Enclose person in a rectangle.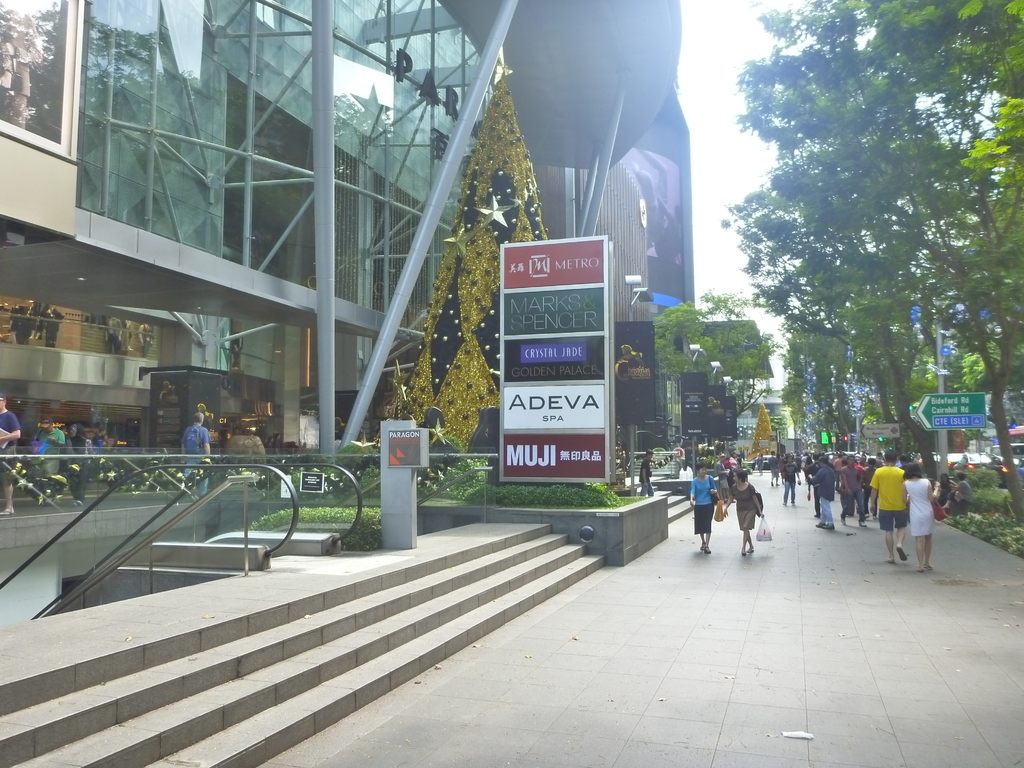
729,468,755,553.
